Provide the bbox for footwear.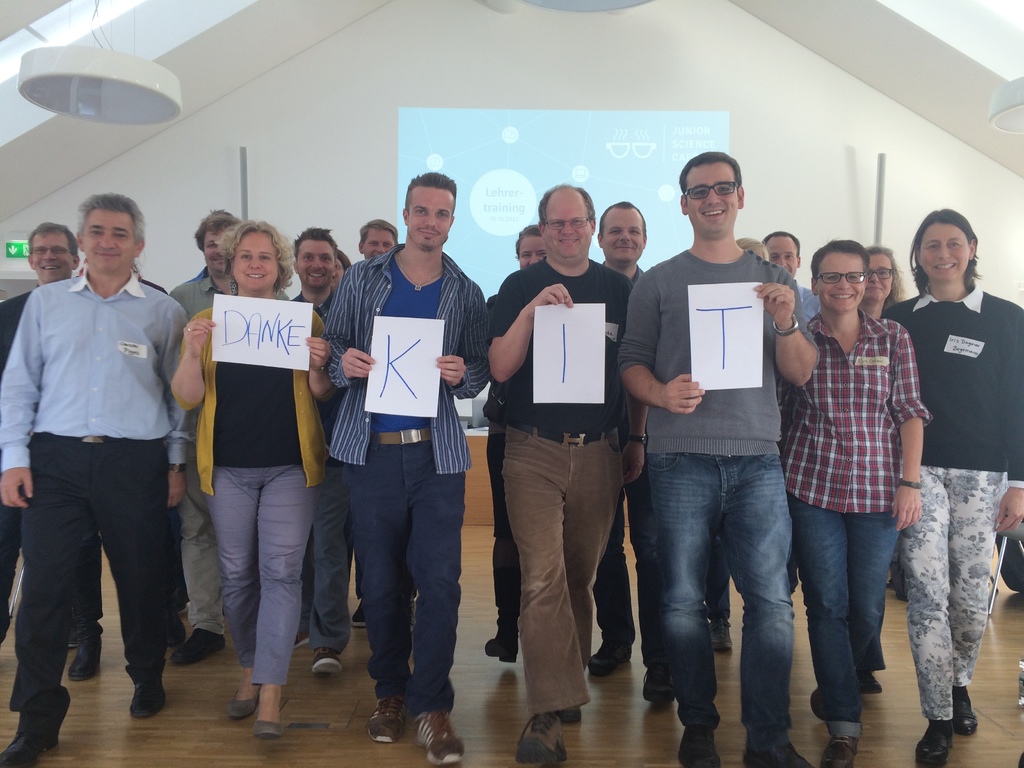
{"x1": 812, "y1": 734, "x2": 861, "y2": 767}.
